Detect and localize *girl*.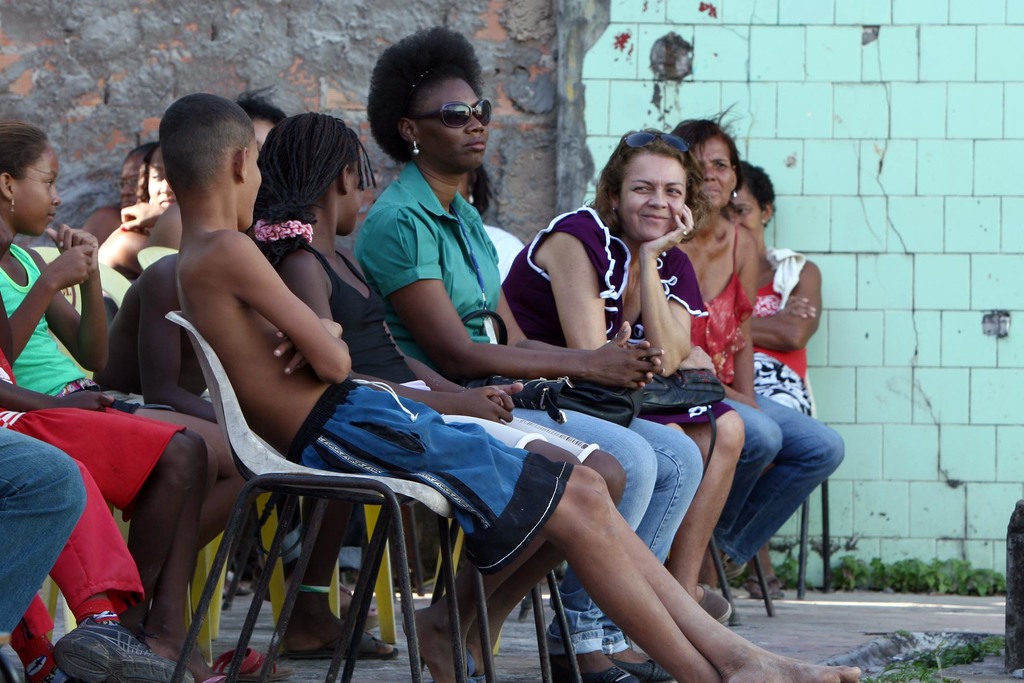
Localized at crop(0, 120, 248, 682).
